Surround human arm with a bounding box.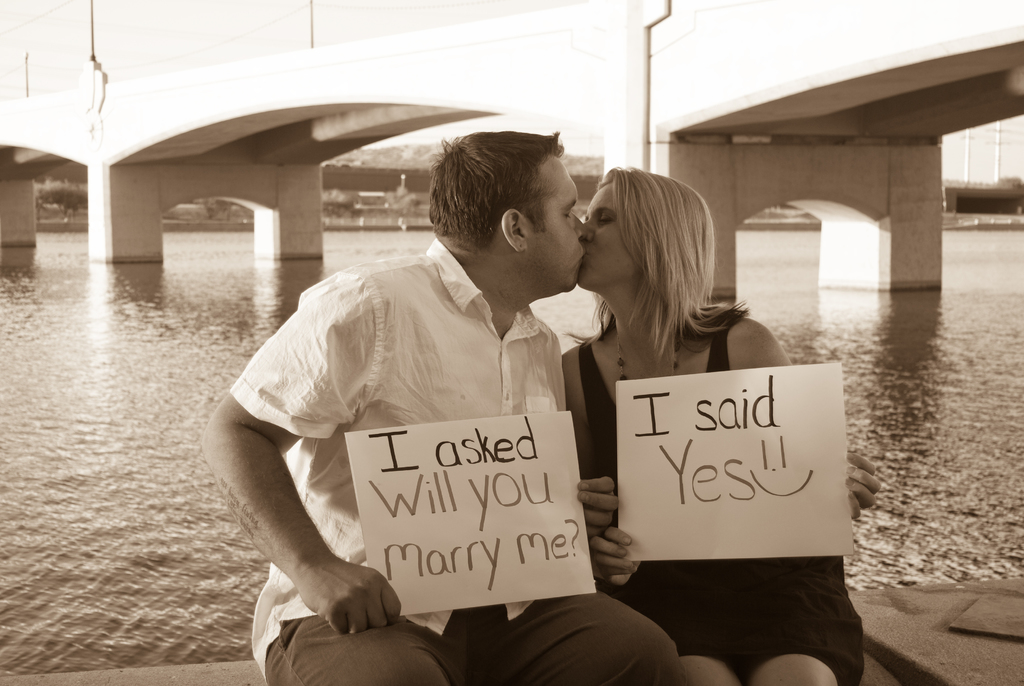
x1=571 y1=468 x2=620 y2=539.
